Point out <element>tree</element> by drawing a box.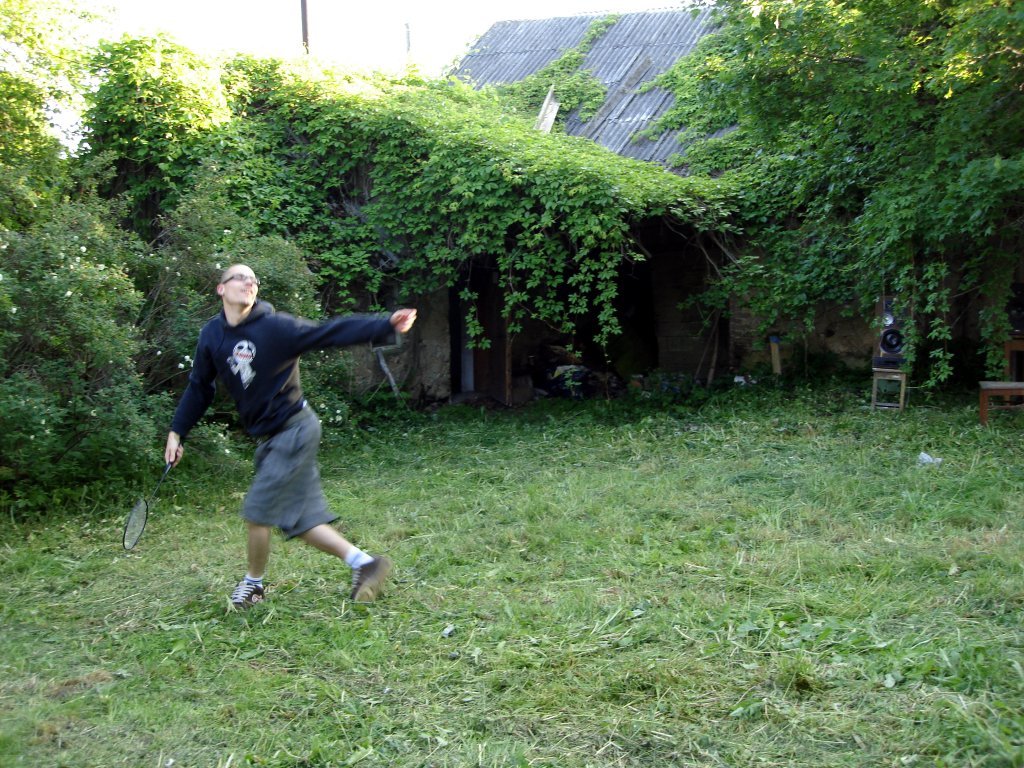
220/50/727/385.
